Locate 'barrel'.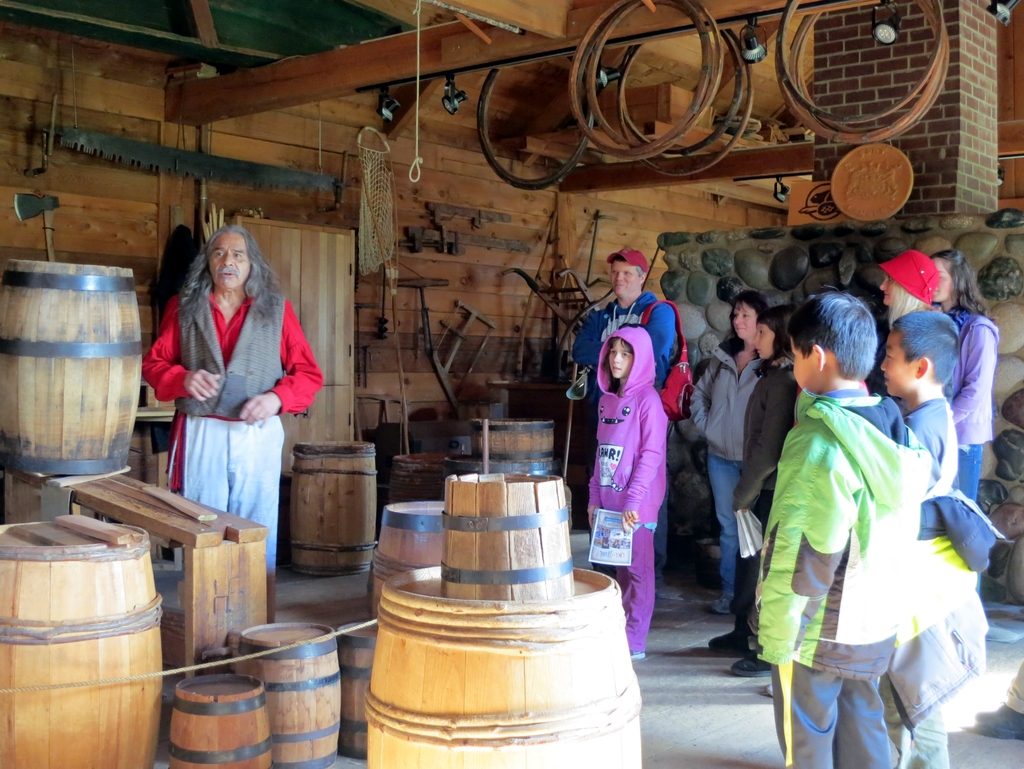
Bounding box: x1=0, y1=263, x2=146, y2=475.
